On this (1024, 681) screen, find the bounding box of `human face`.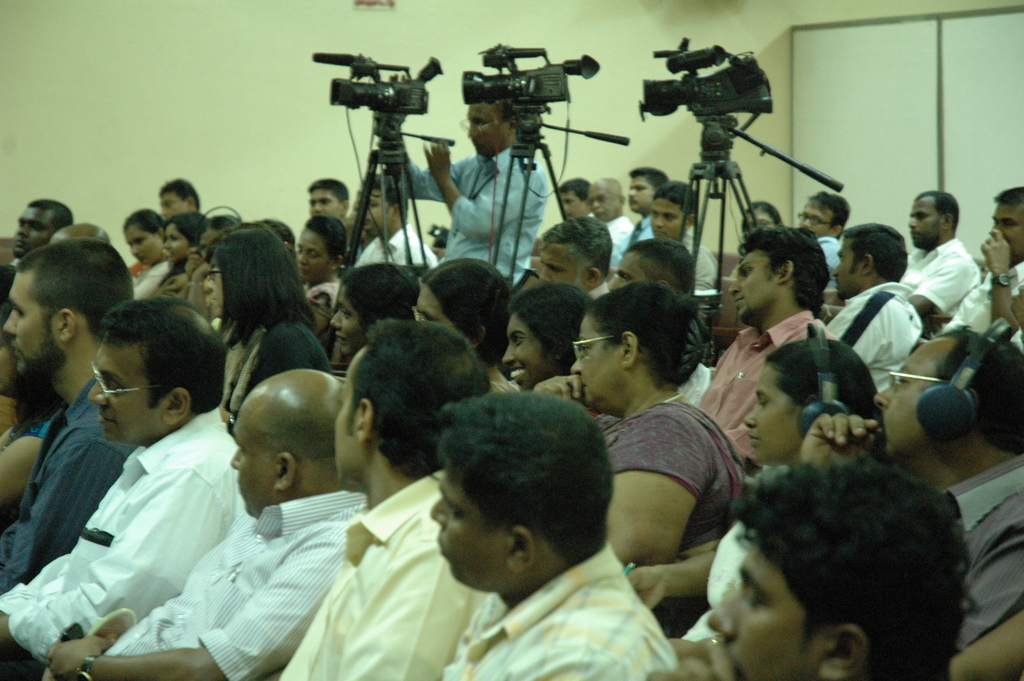
Bounding box: x1=629, y1=172, x2=653, y2=211.
